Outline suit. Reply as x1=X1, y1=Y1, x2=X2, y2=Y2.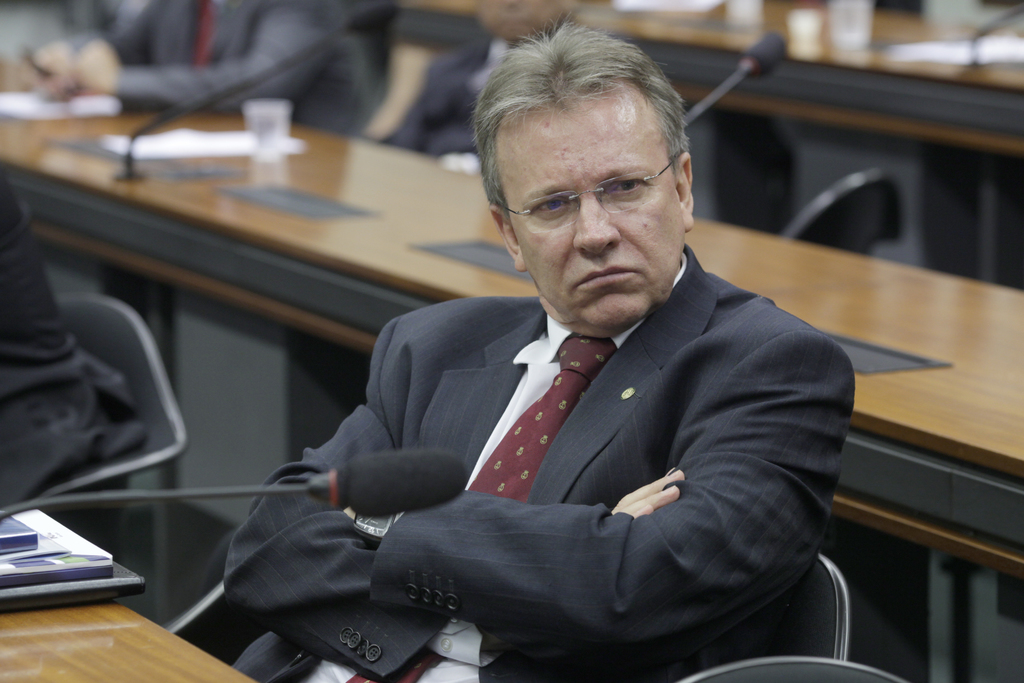
x1=378, y1=15, x2=569, y2=162.
